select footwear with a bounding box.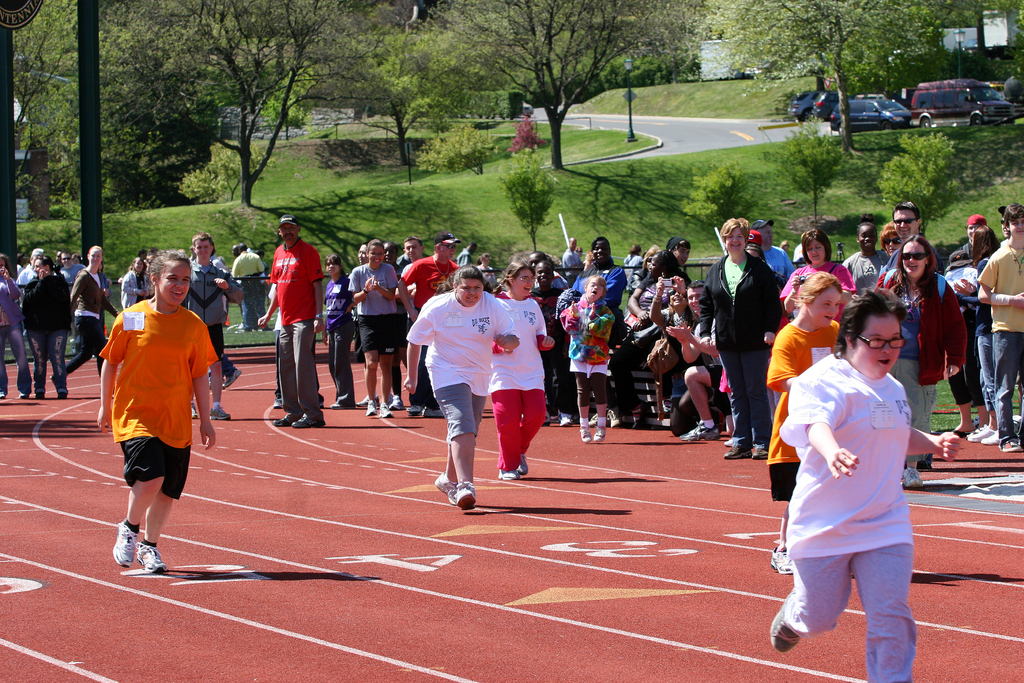
<box>1001,438,1022,453</box>.
